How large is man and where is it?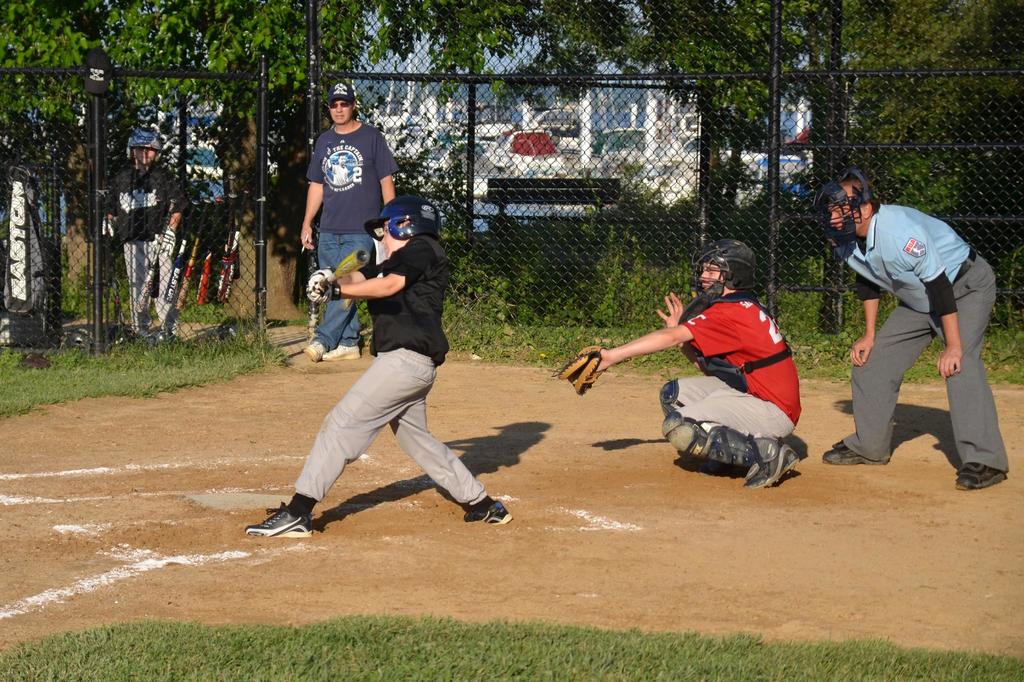
Bounding box: left=819, top=167, right=1002, bottom=483.
